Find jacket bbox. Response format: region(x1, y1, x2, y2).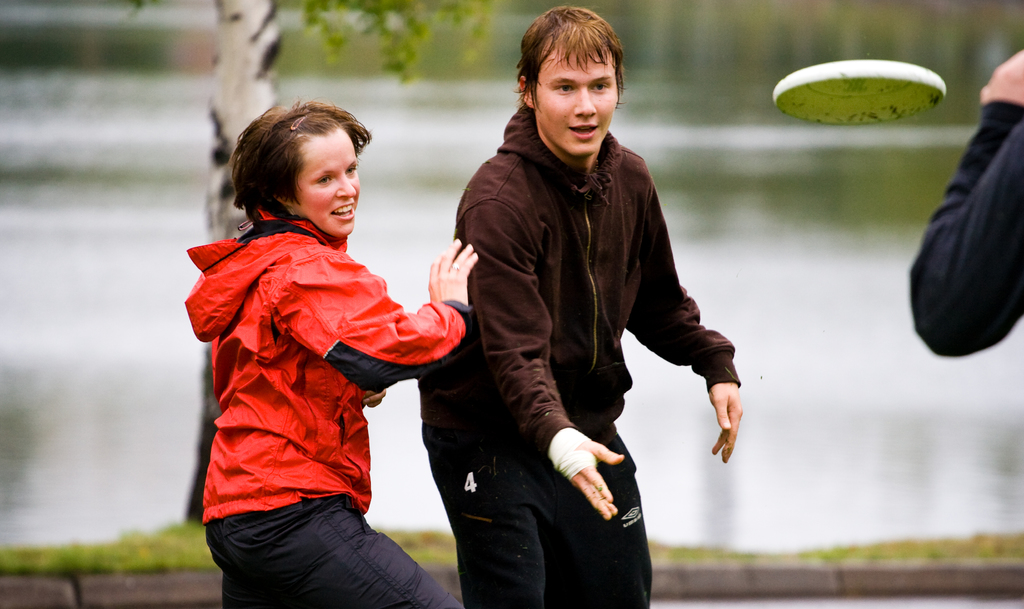
region(179, 218, 474, 517).
